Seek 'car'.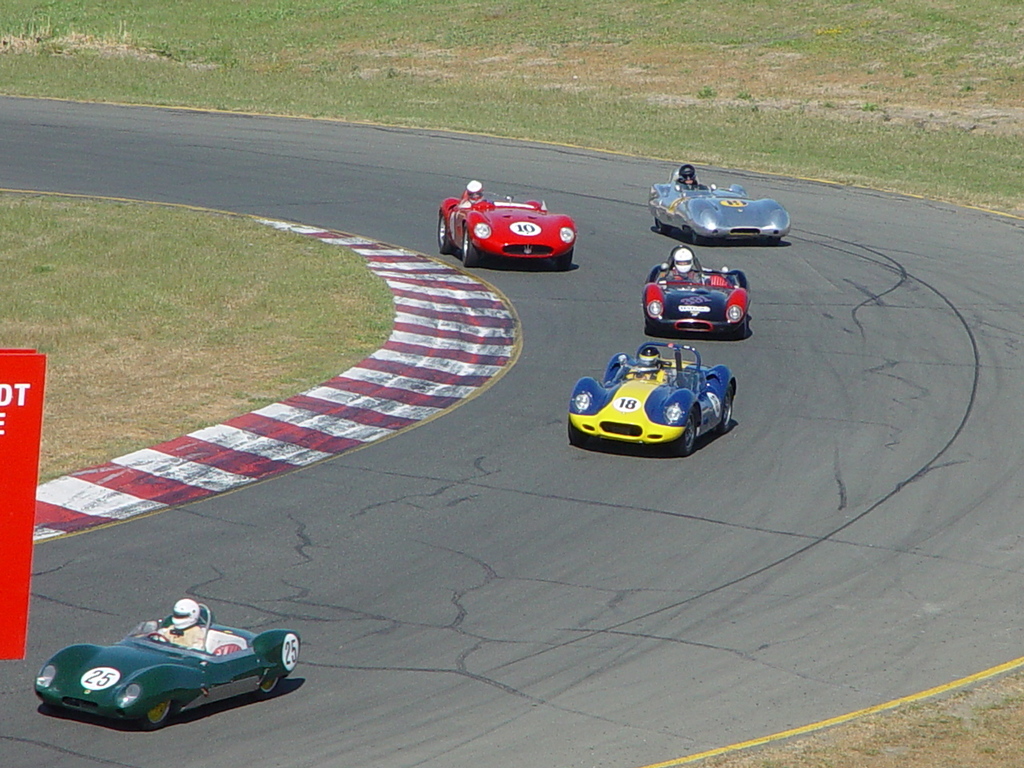
{"x1": 34, "y1": 602, "x2": 302, "y2": 721}.
